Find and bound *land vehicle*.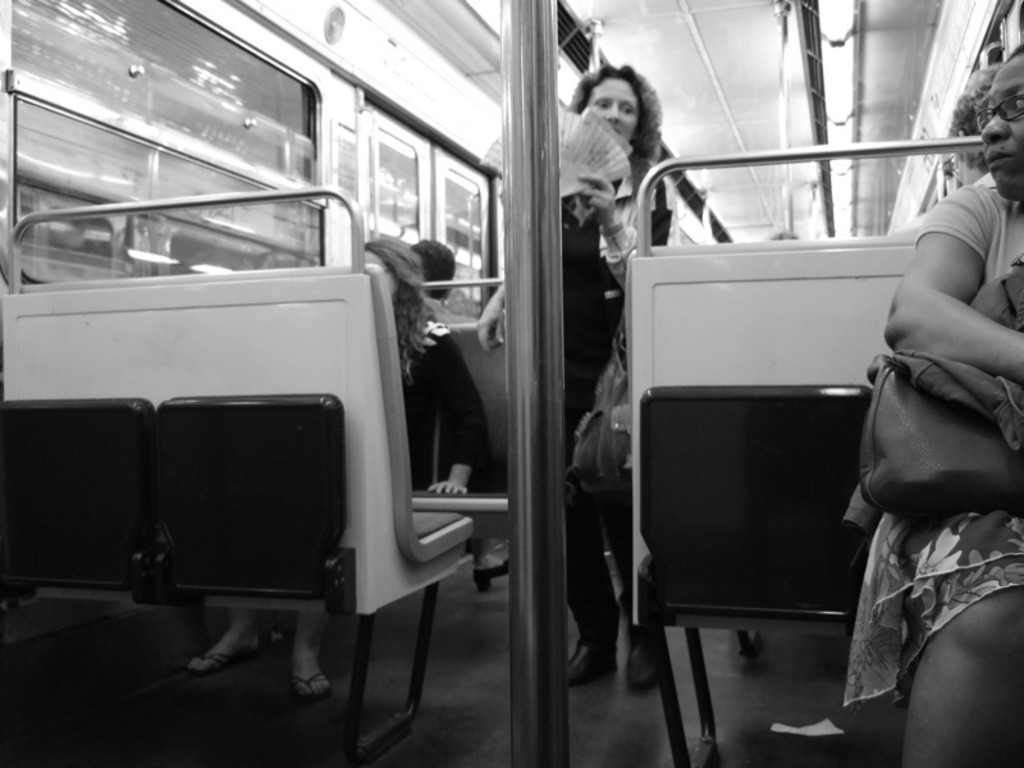
Bound: left=0, top=0, right=1023, bottom=767.
